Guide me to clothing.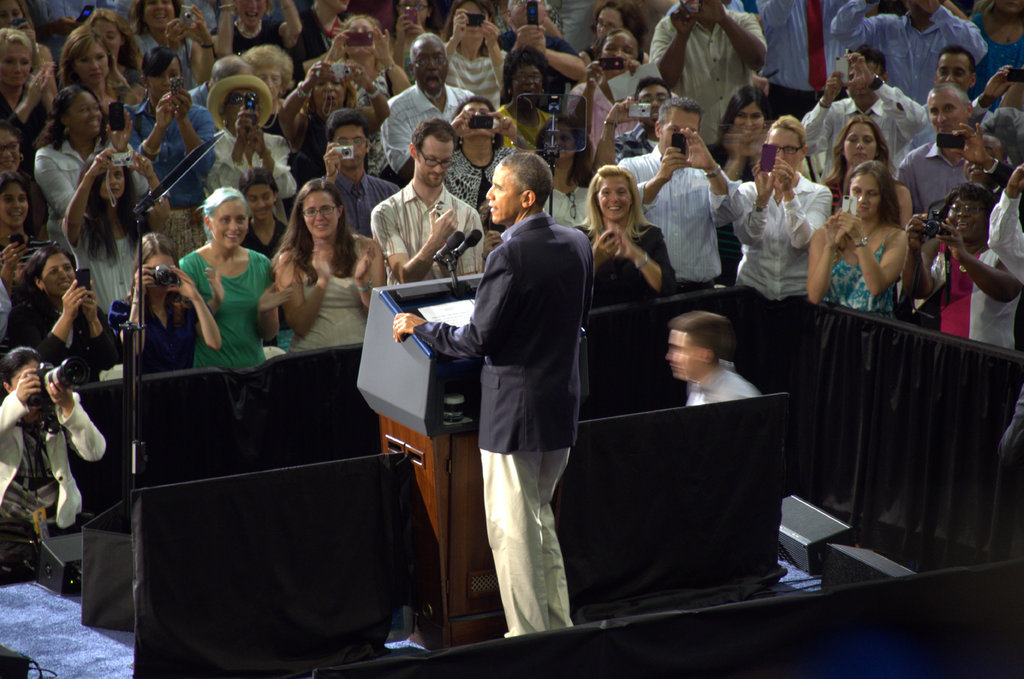
Guidance: <region>583, 78, 657, 178</region>.
